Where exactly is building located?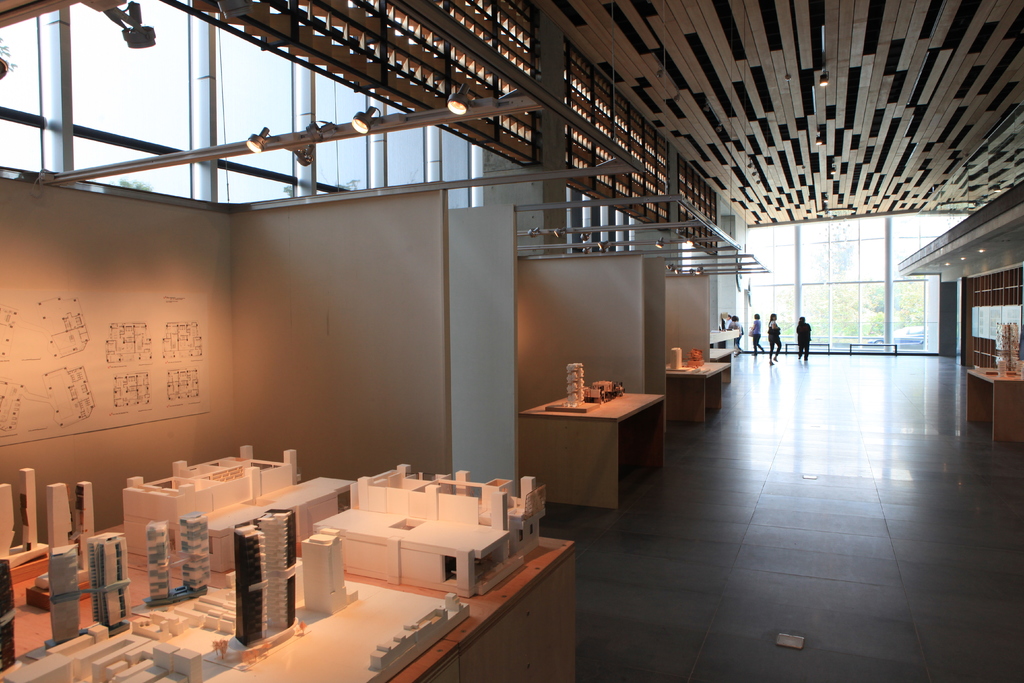
Its bounding box is 0:0:1023:682.
